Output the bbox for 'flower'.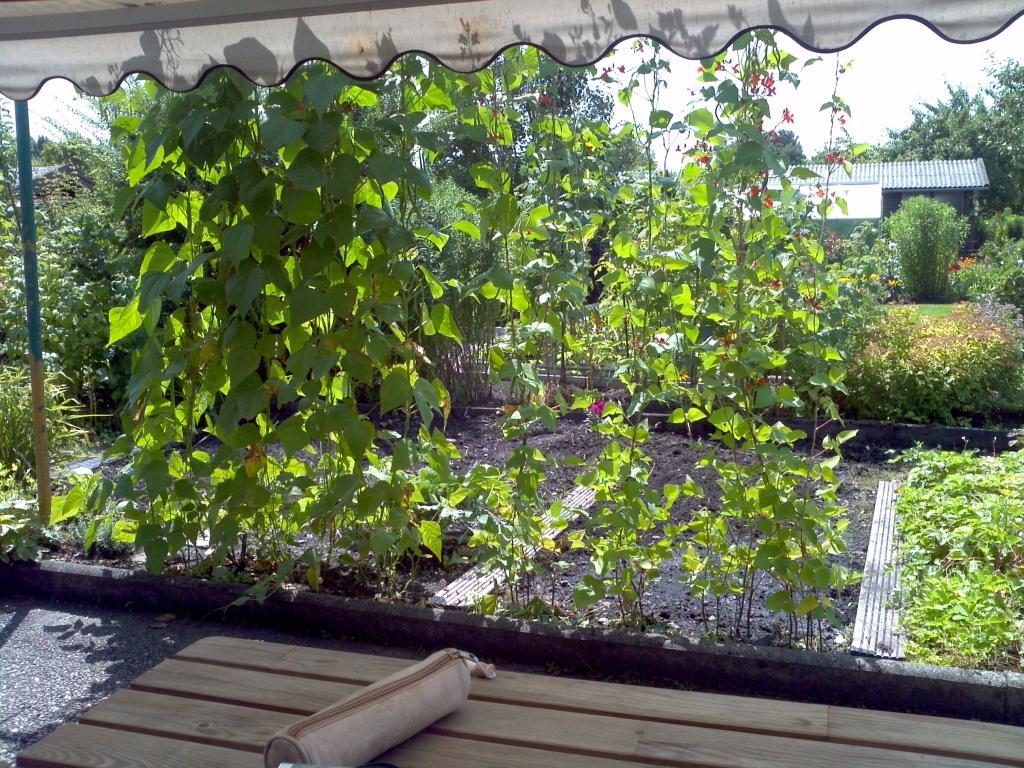
[left=746, top=74, right=775, bottom=97].
